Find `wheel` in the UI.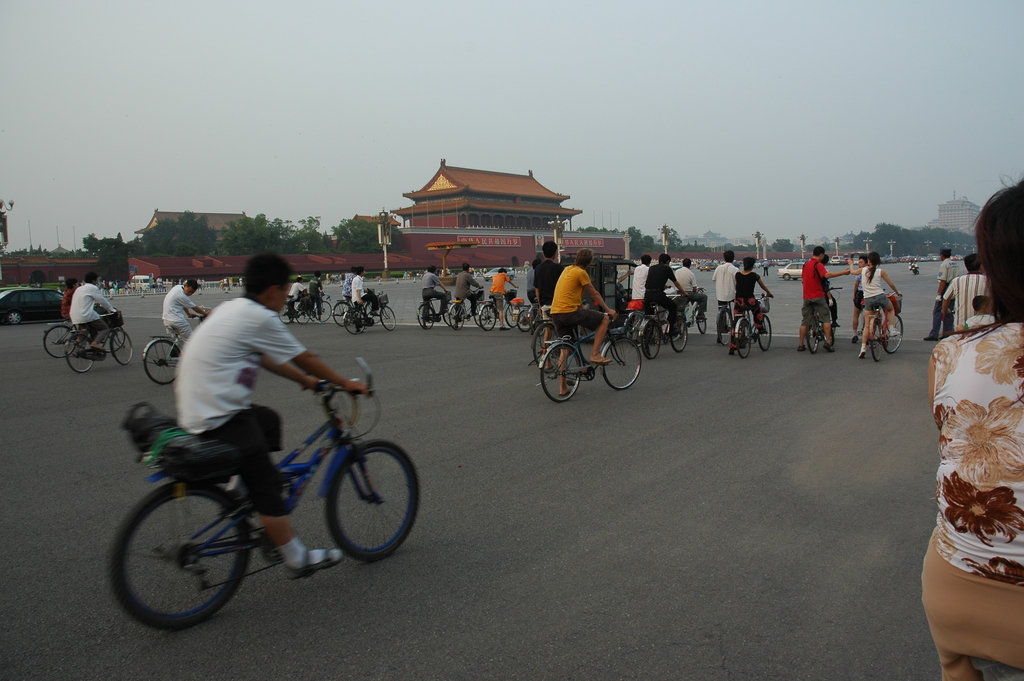
UI element at (328,436,437,565).
